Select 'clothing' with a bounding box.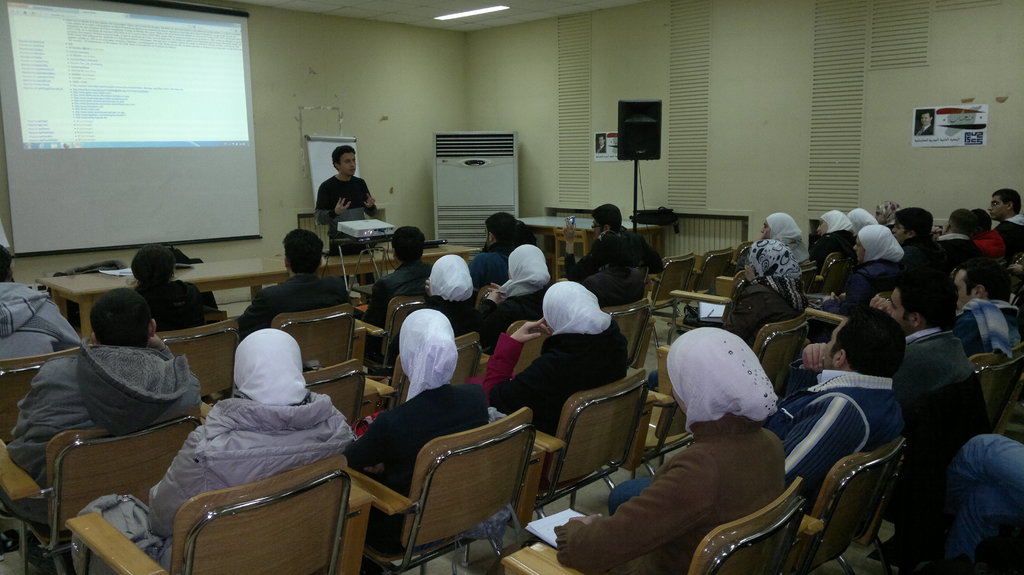
<bbox>993, 214, 1023, 261</bbox>.
